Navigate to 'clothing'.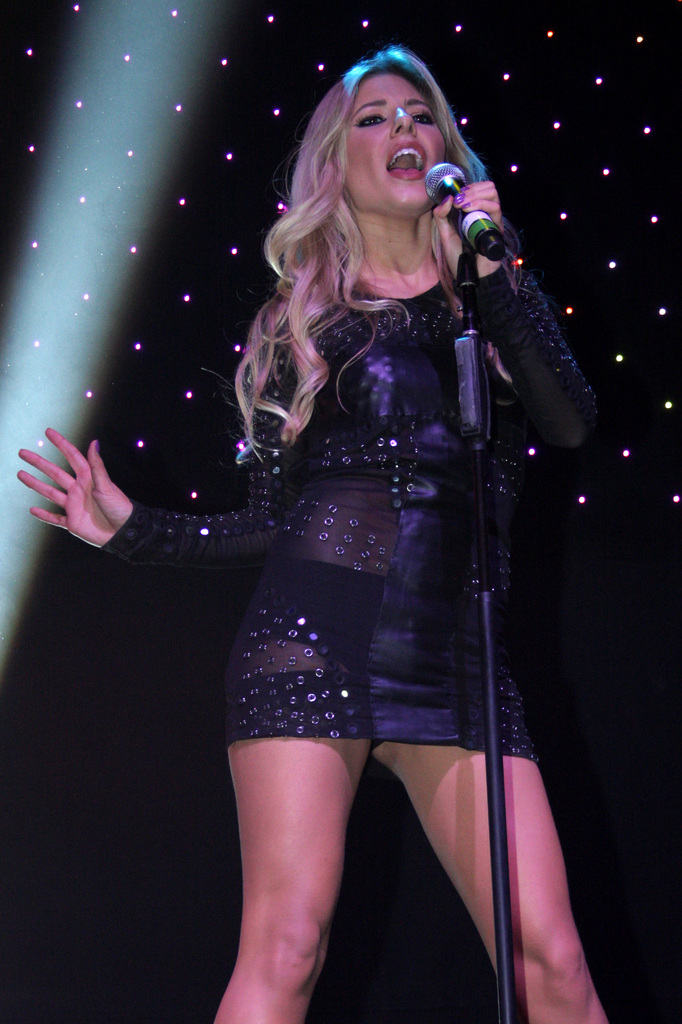
Navigation target: [221, 192, 558, 774].
